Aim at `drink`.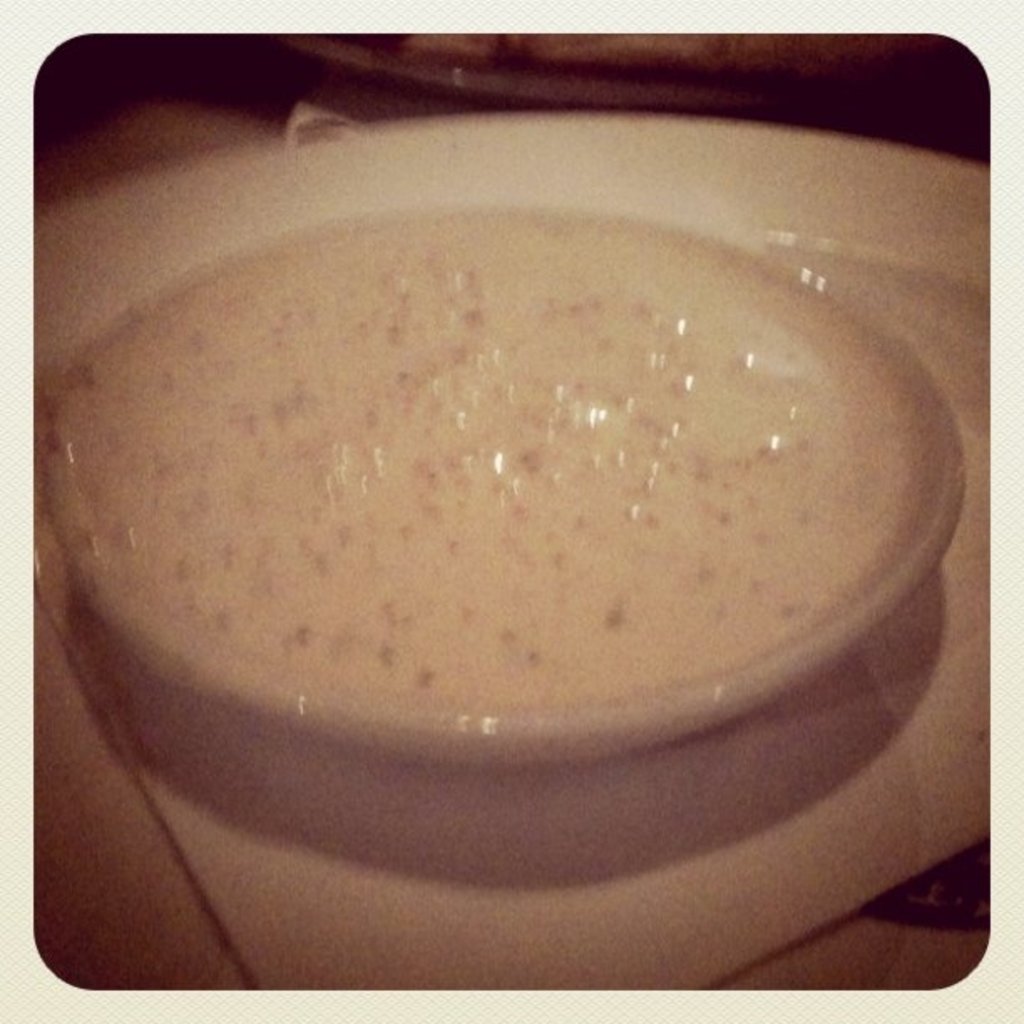
Aimed at BBox(64, 224, 914, 709).
